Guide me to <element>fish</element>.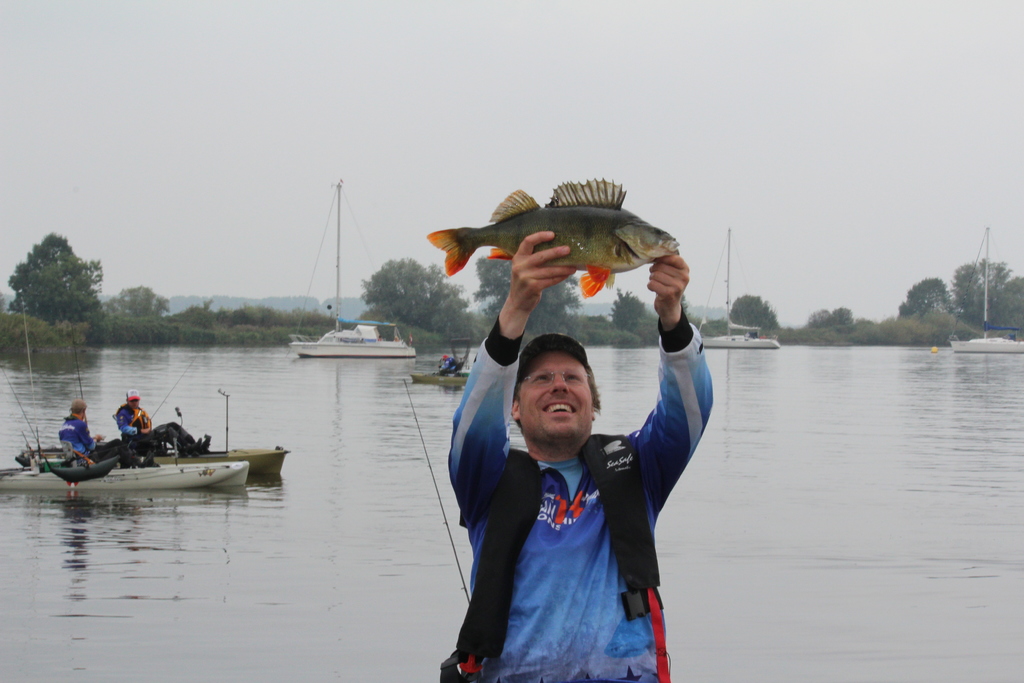
Guidance: left=427, top=177, right=685, bottom=300.
